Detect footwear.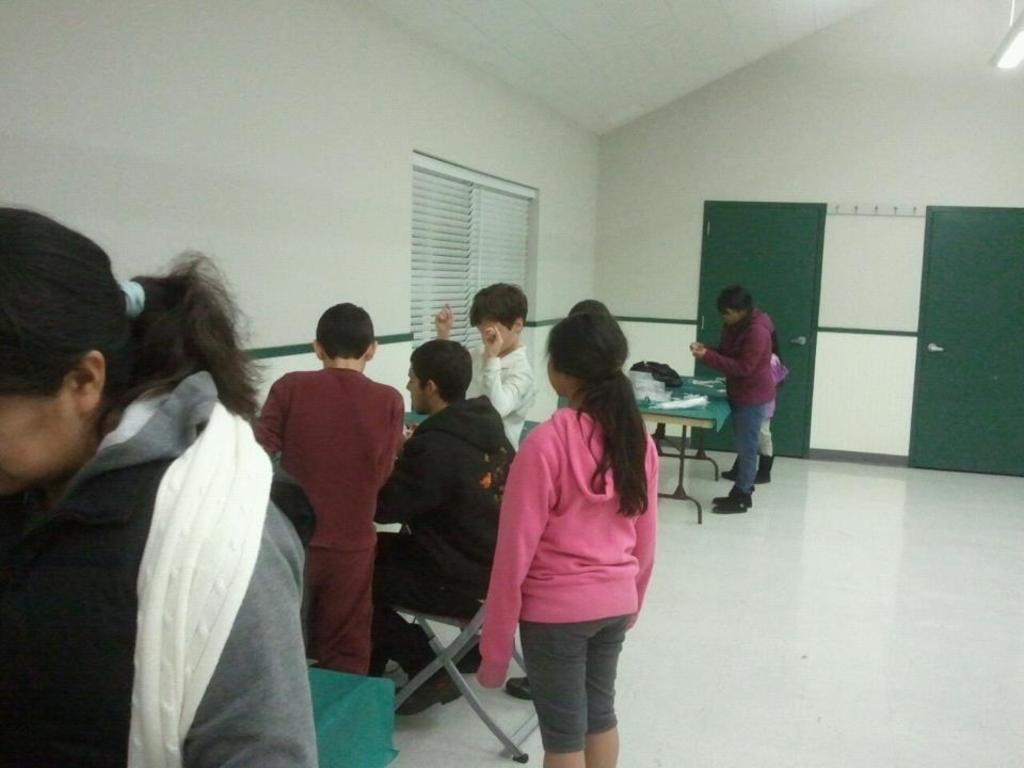
Detected at <bbox>451, 634, 481, 674</bbox>.
